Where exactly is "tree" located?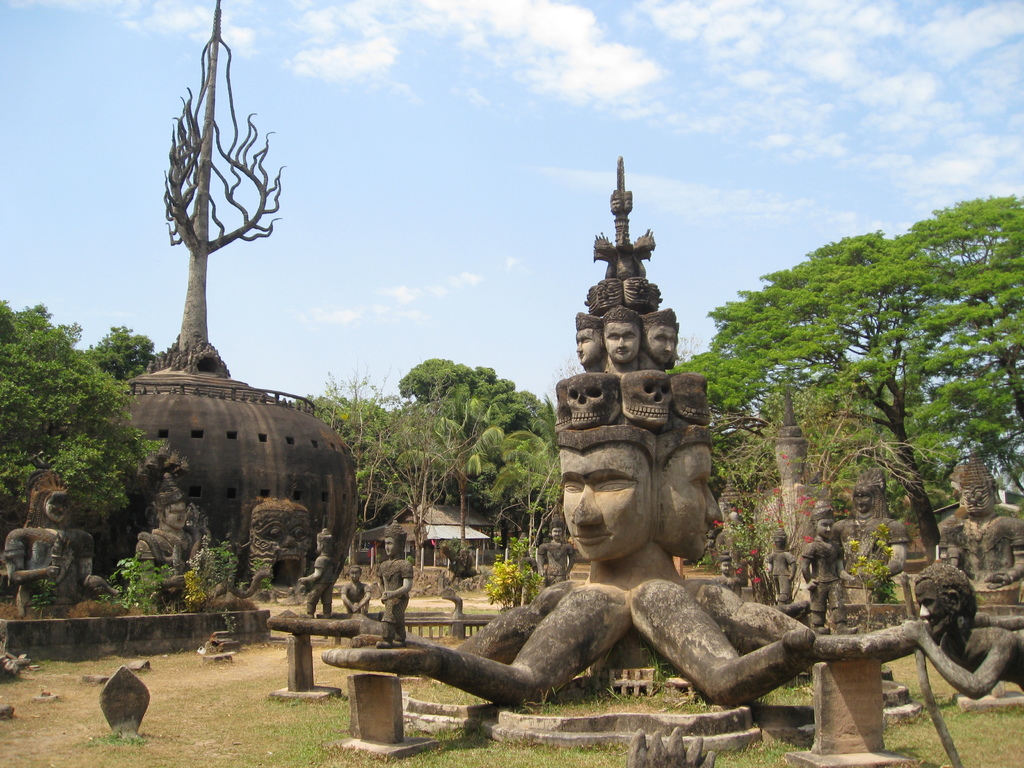
Its bounding box is [x1=118, y1=550, x2=152, y2=607].
